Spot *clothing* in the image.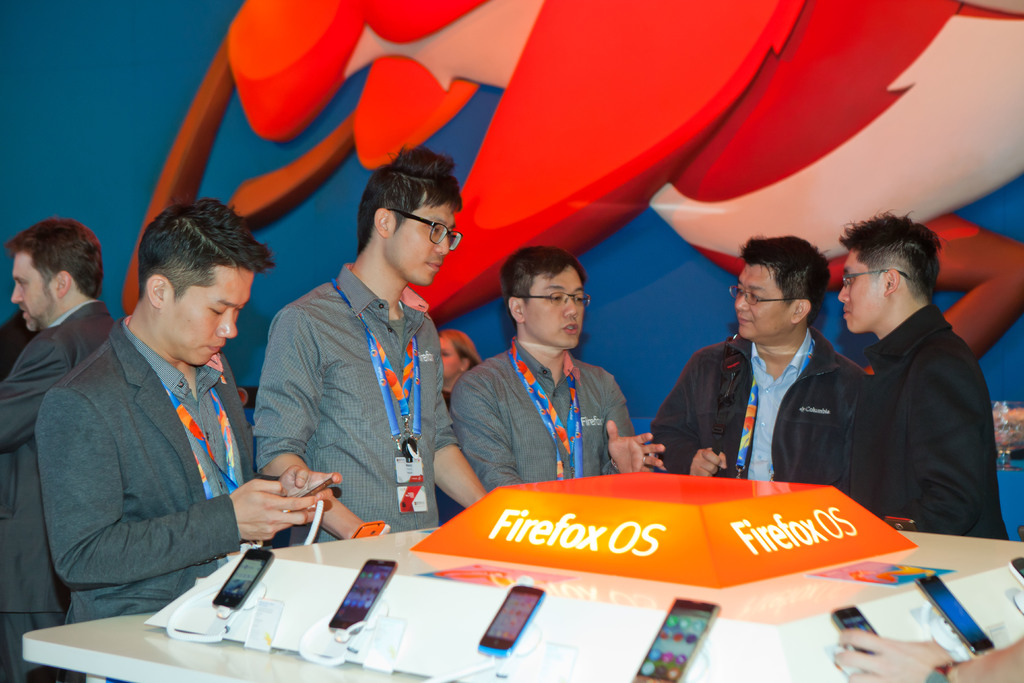
*clothing* found at bbox=[248, 206, 477, 572].
